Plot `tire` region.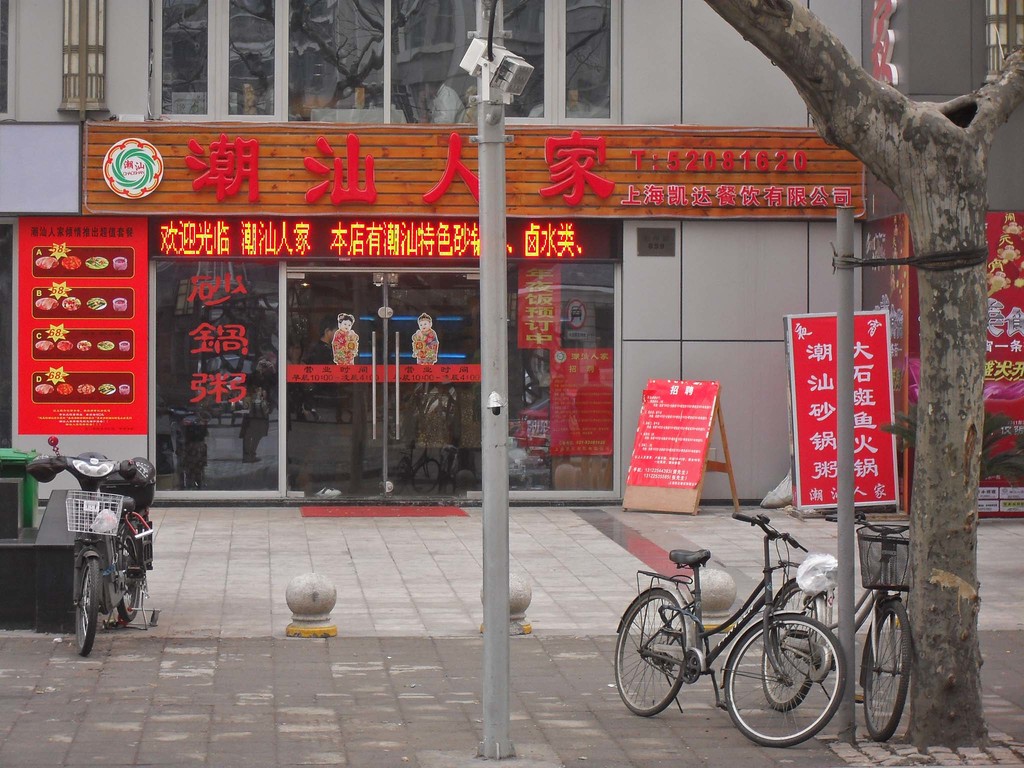
Plotted at [x1=762, y1=580, x2=820, y2=712].
